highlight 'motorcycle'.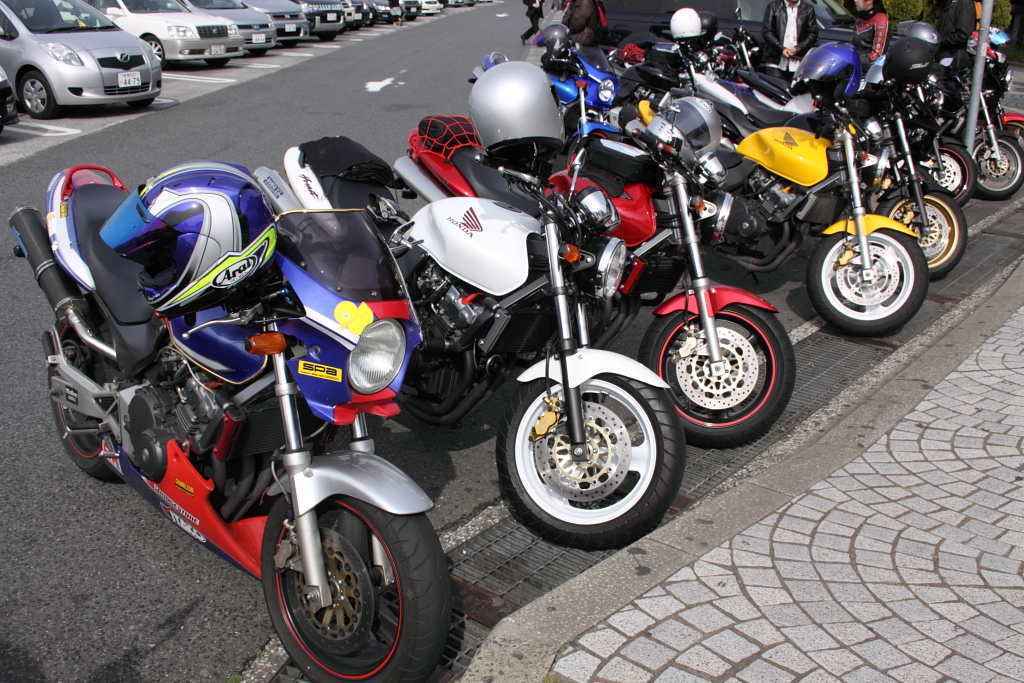
Highlighted region: l=633, t=79, r=927, b=334.
